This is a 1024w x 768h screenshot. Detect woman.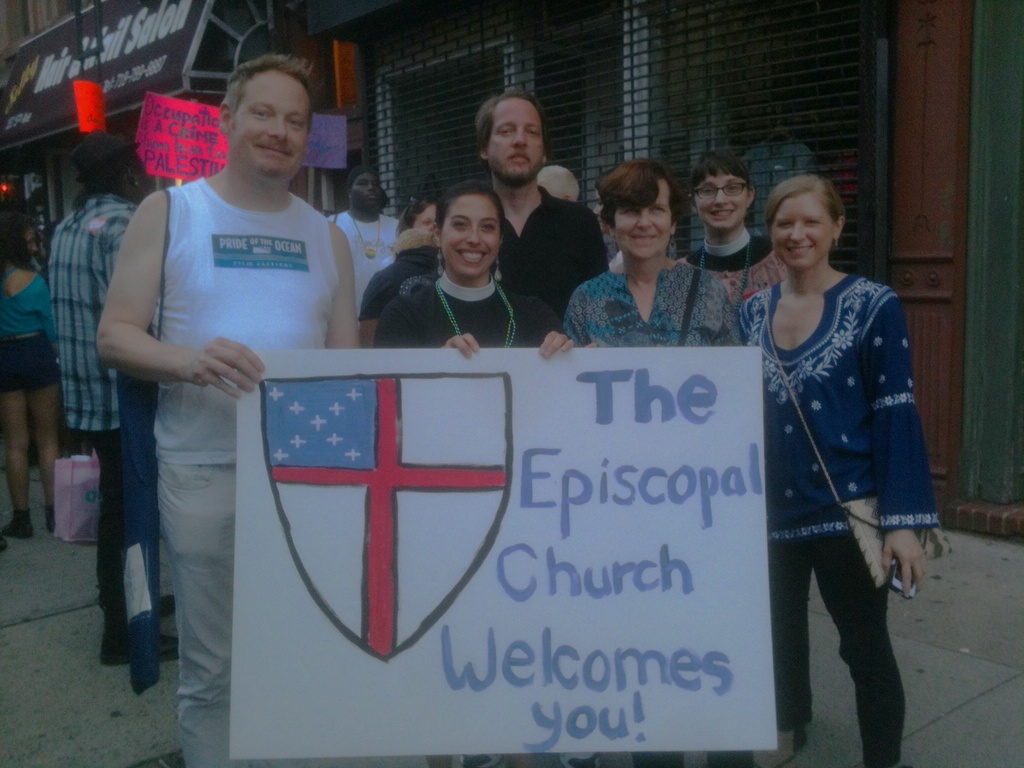
x1=556, y1=156, x2=740, y2=347.
